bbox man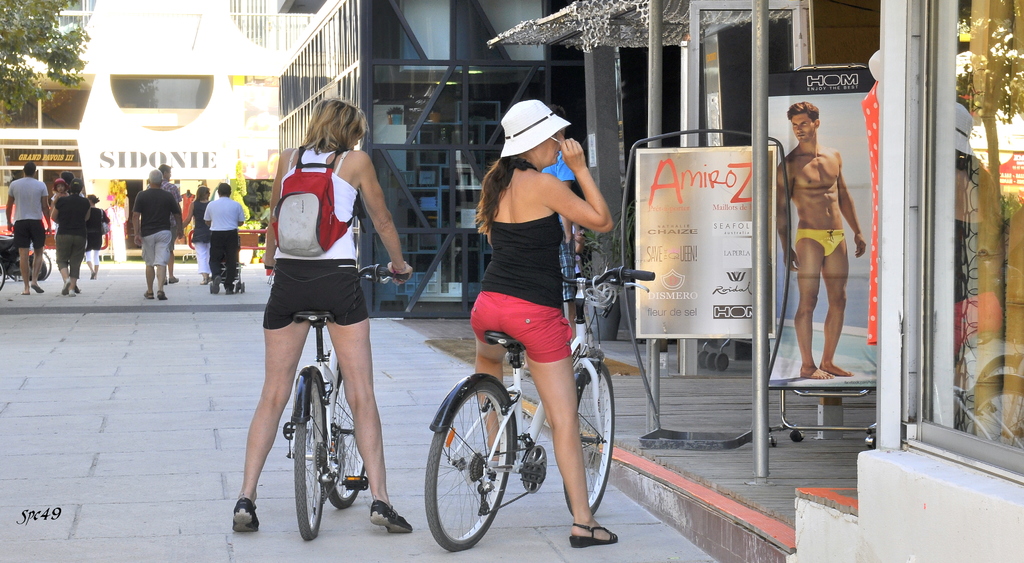
122/159/184/302
